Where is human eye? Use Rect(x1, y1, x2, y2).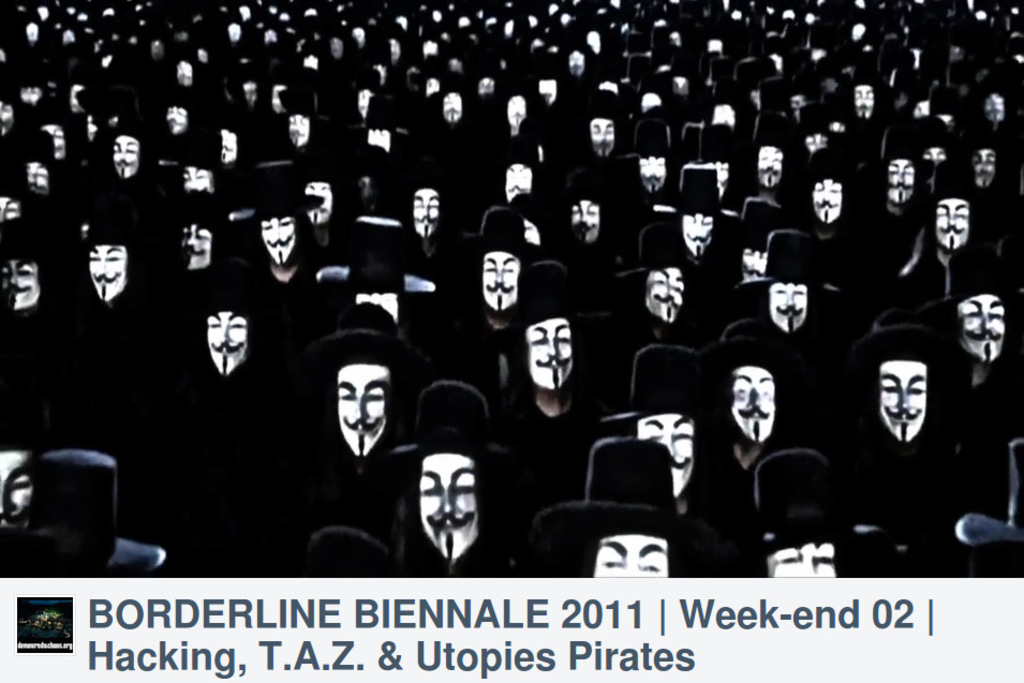
Rect(226, 315, 248, 330).
